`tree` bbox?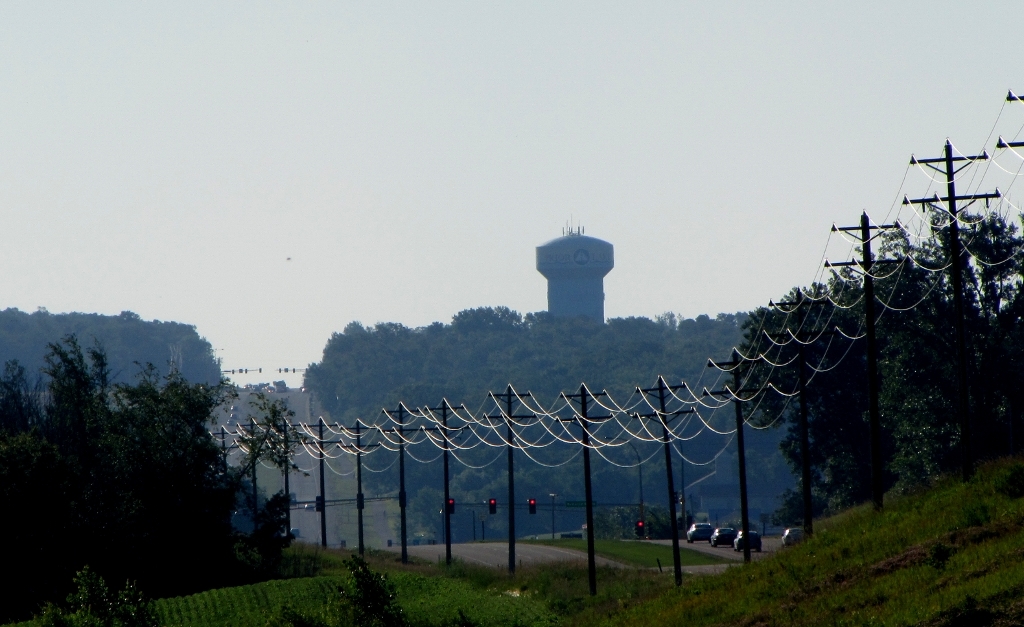
<box>825,214,967,496</box>
